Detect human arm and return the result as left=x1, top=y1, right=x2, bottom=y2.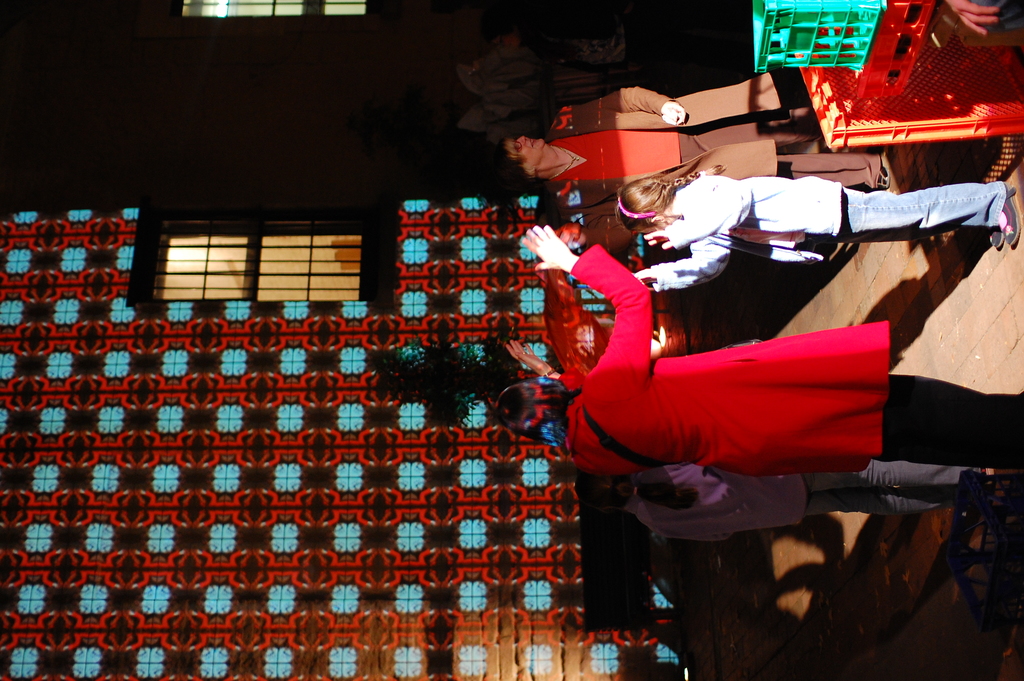
left=588, top=86, right=689, bottom=124.
